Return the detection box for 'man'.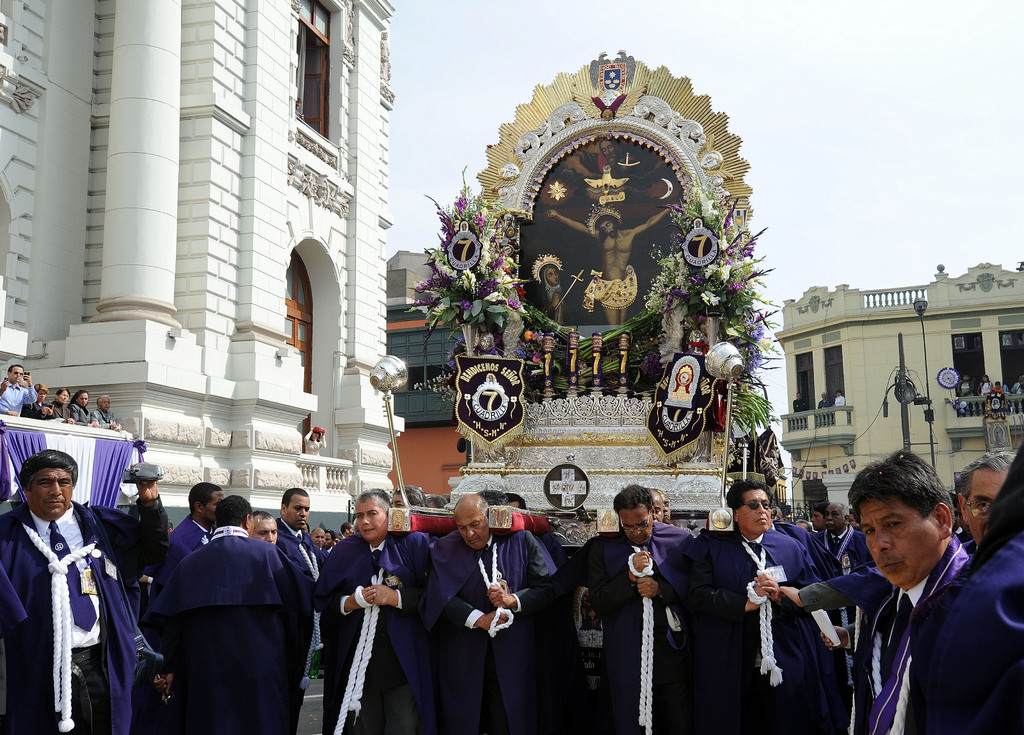
[543, 209, 675, 332].
